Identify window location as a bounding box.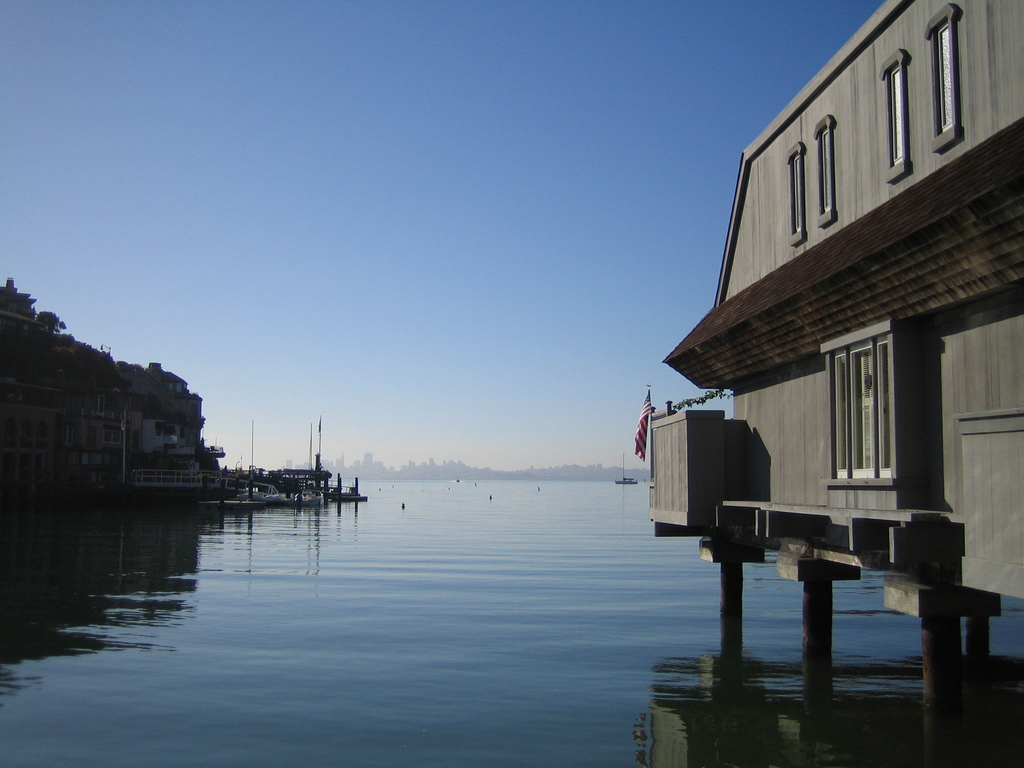
locate(813, 321, 924, 516).
